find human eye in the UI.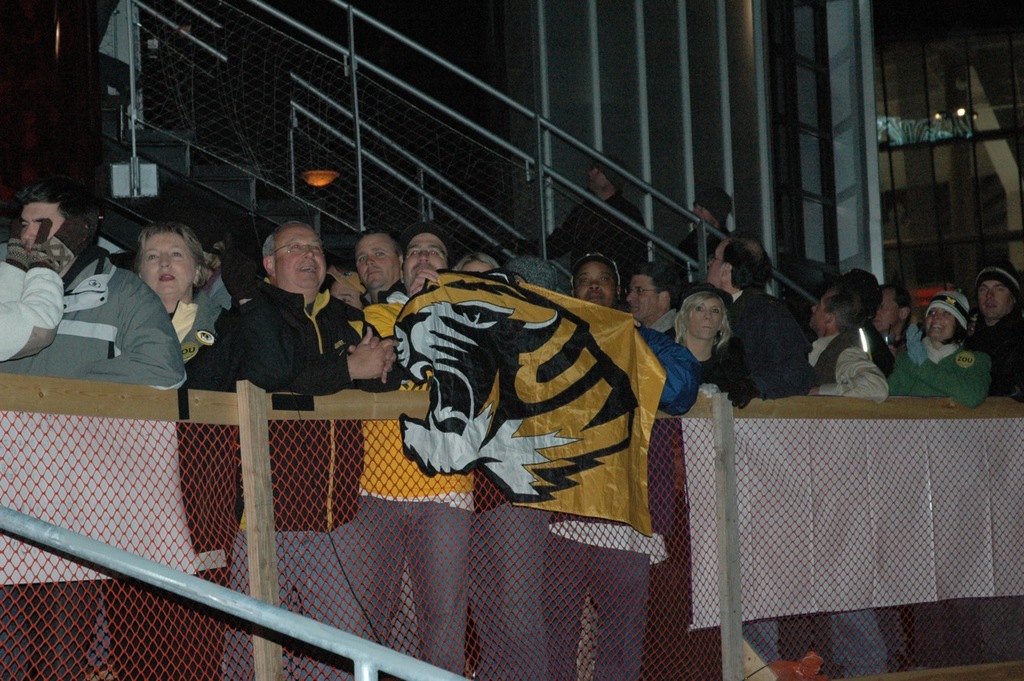
UI element at {"left": 929, "top": 310, "right": 934, "bottom": 318}.
